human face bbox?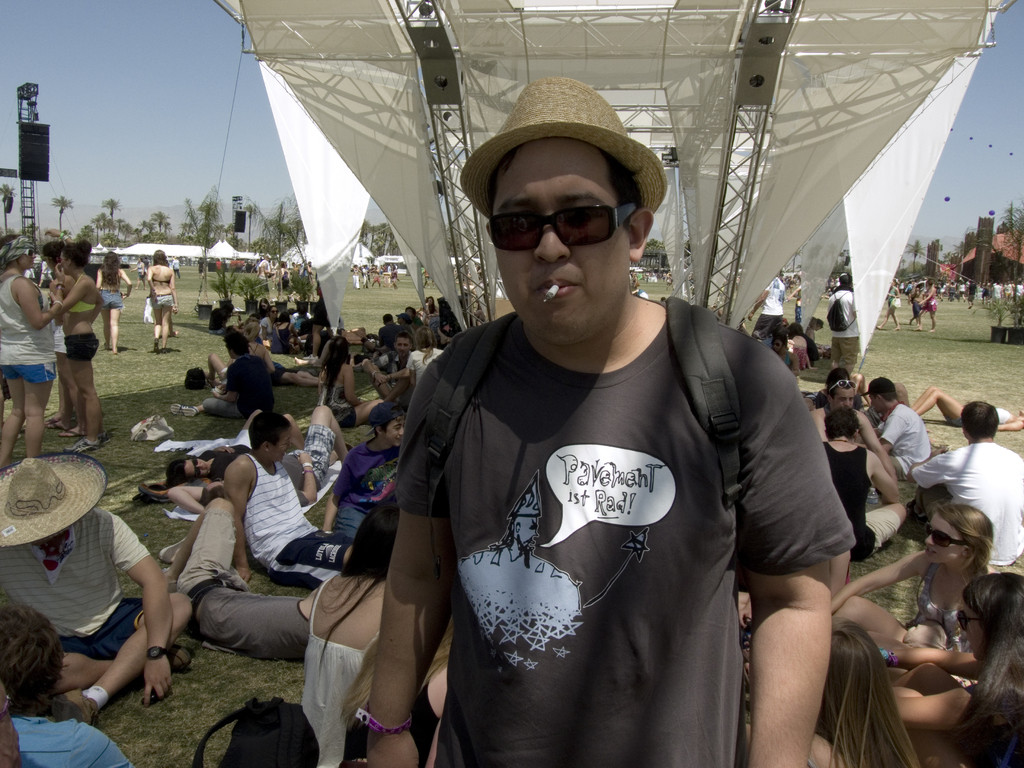
(489, 134, 633, 342)
